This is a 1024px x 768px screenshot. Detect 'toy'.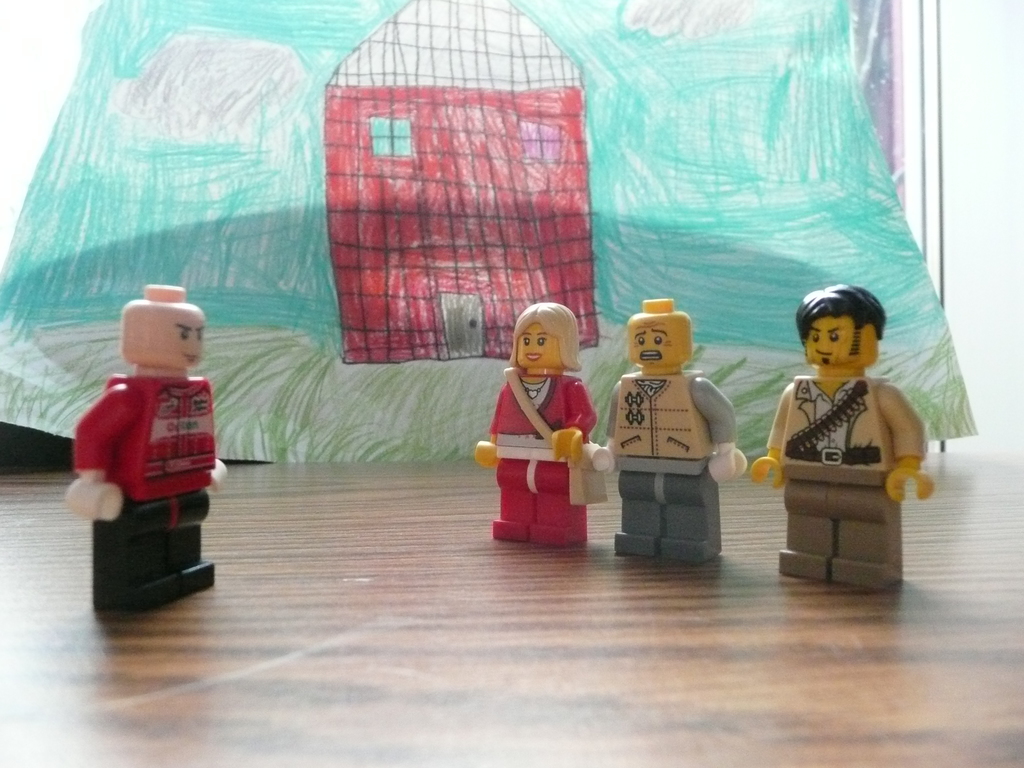
box=[747, 281, 932, 588].
